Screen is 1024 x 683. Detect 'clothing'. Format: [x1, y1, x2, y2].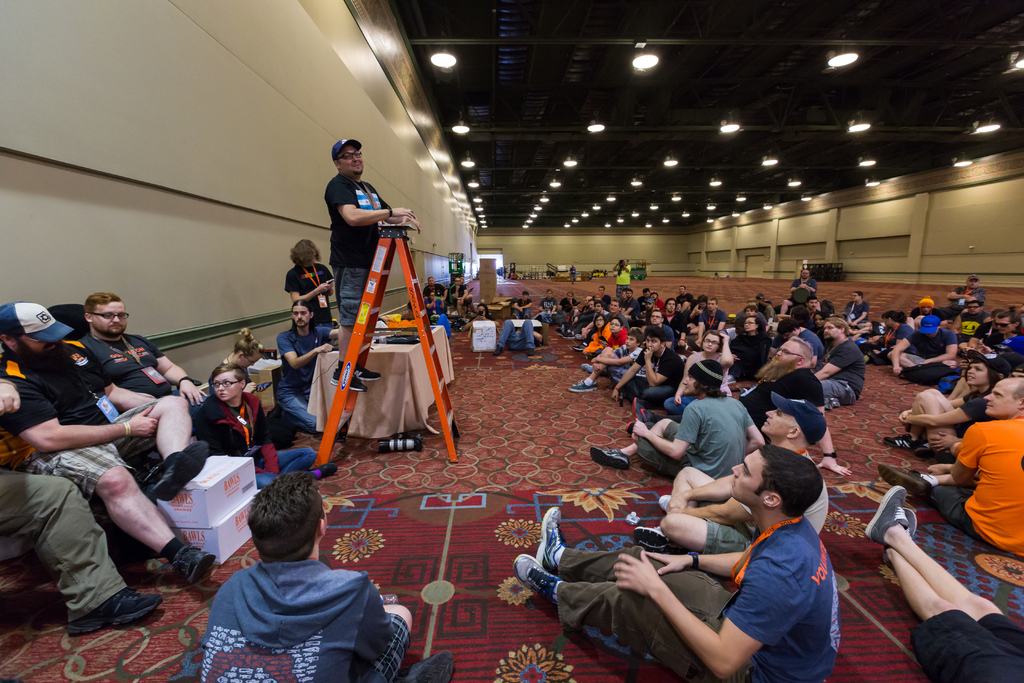
[318, 167, 383, 325].
